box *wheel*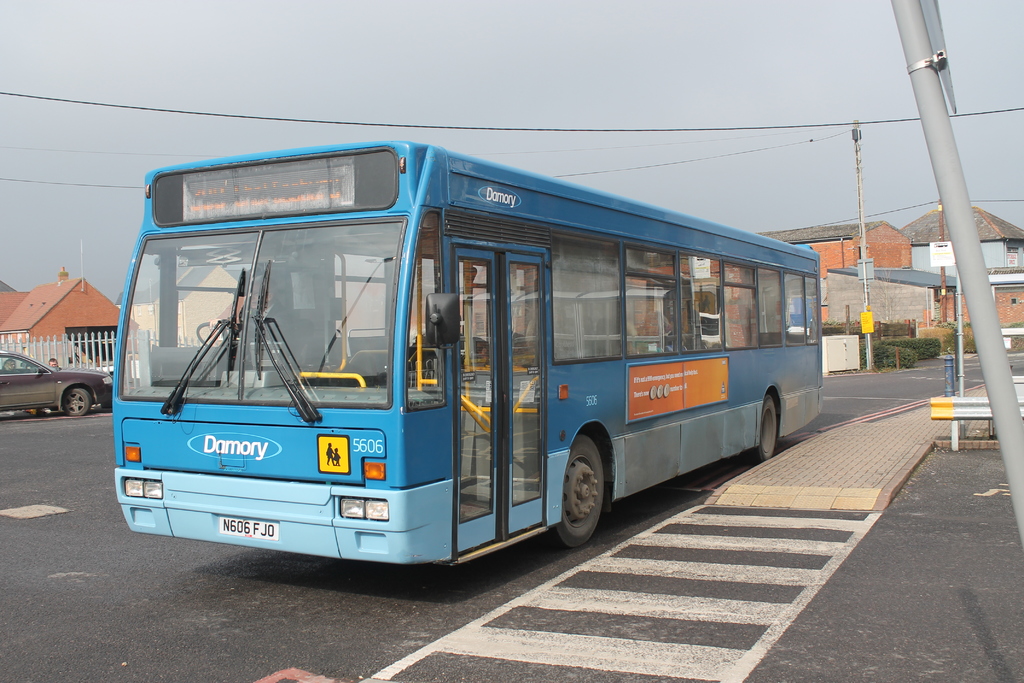
550,433,611,551
